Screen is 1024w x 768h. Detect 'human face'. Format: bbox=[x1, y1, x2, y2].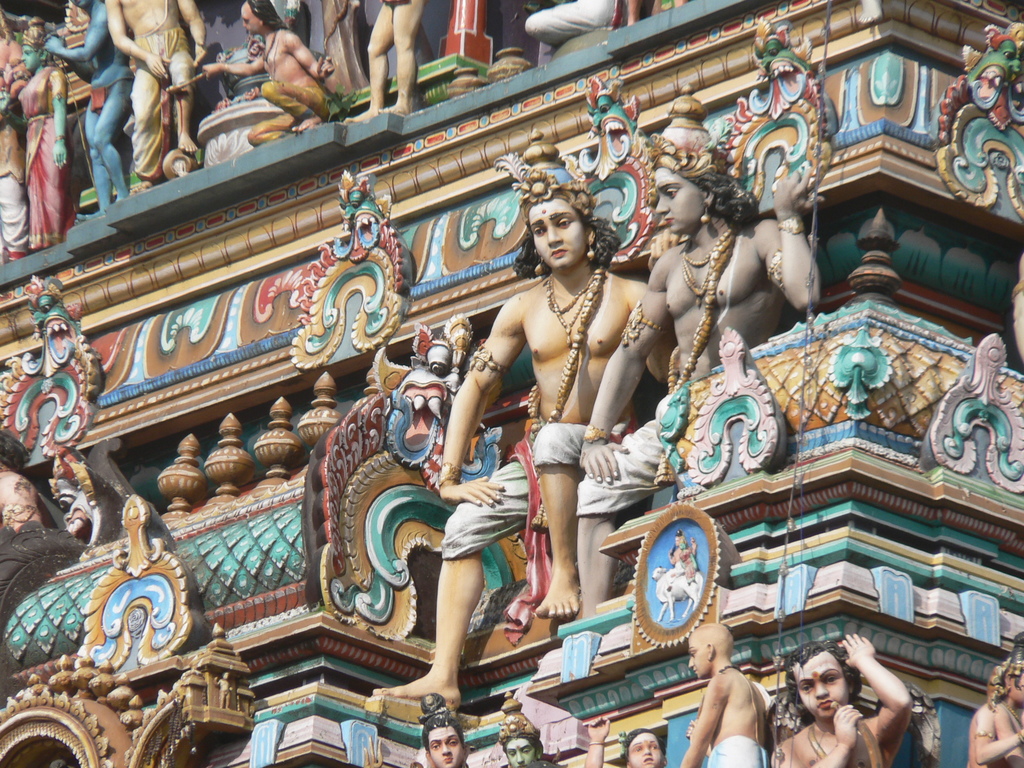
bbox=[687, 631, 708, 679].
